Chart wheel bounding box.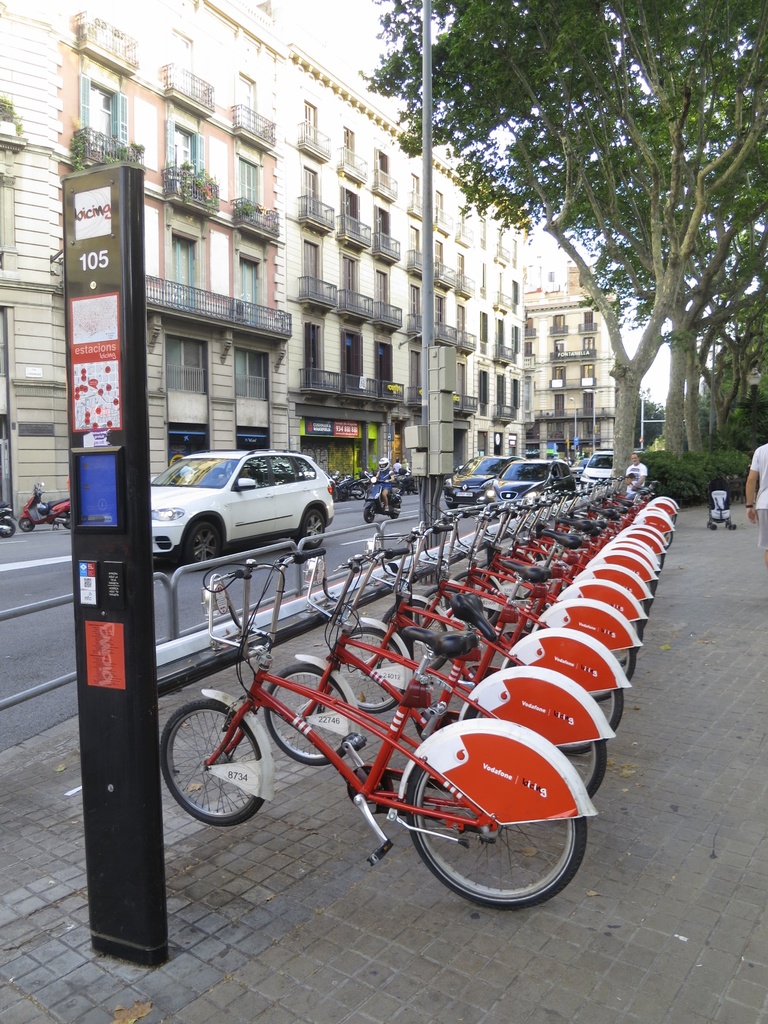
Charted: select_region(550, 602, 642, 646).
